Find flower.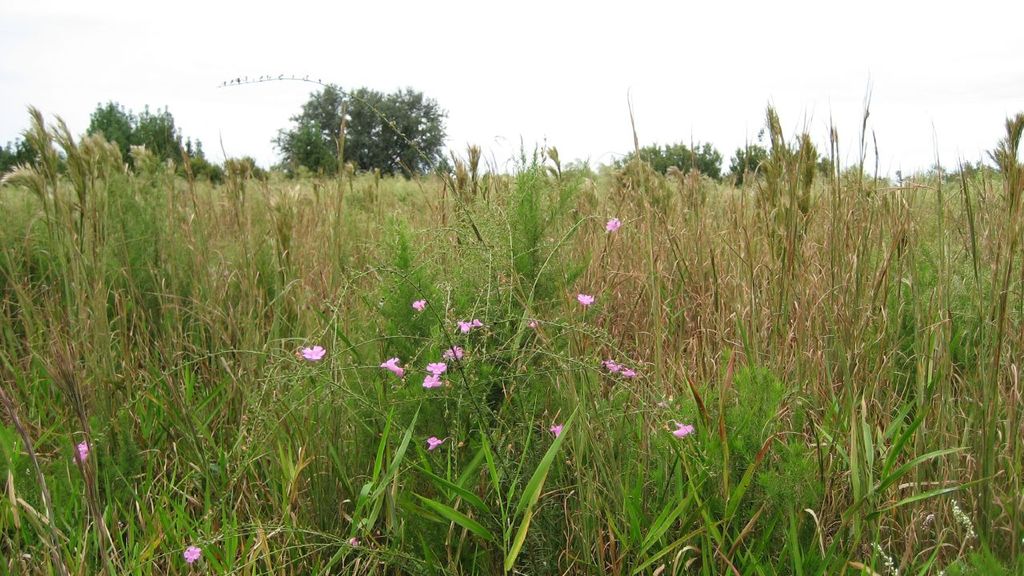
<bbox>427, 432, 445, 452</bbox>.
